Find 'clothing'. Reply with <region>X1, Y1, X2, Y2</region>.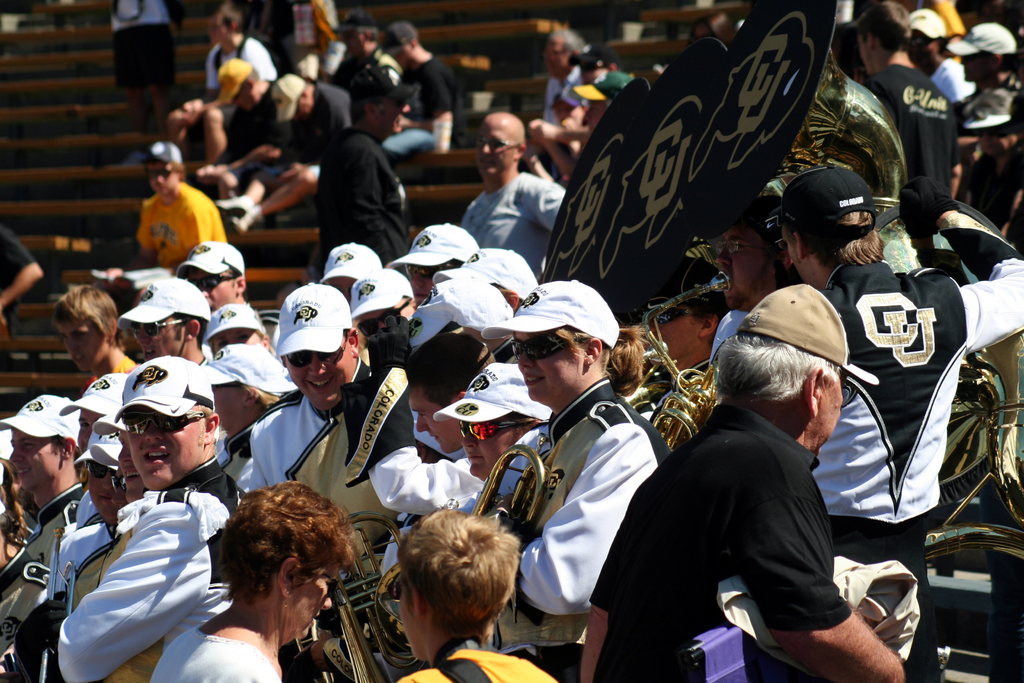
<region>589, 403, 851, 677</region>.
